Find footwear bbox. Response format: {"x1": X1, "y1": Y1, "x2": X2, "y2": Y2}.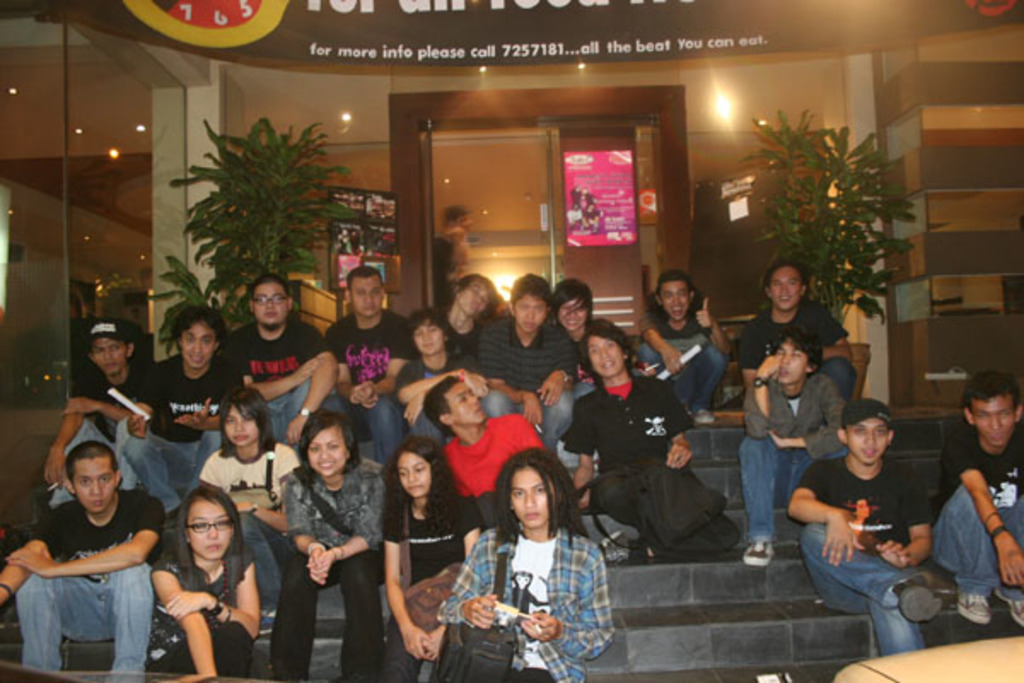
{"x1": 956, "y1": 589, "x2": 990, "y2": 620}.
